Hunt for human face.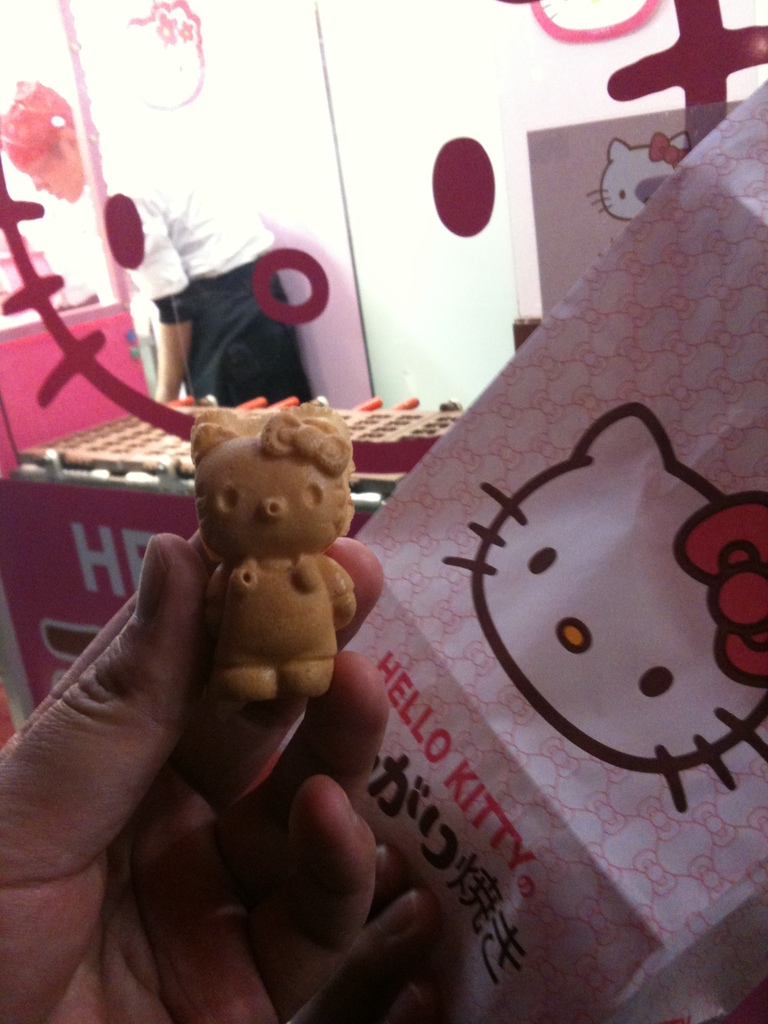
Hunted down at {"left": 18, "top": 146, "right": 83, "bottom": 202}.
